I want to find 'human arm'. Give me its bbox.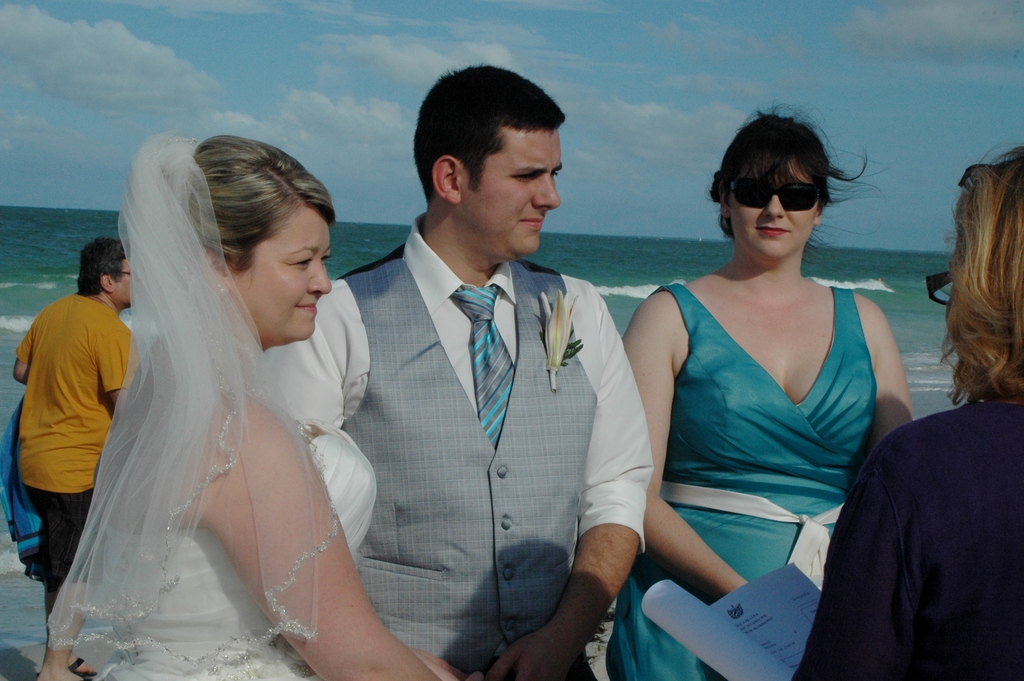
crop(868, 306, 913, 461).
